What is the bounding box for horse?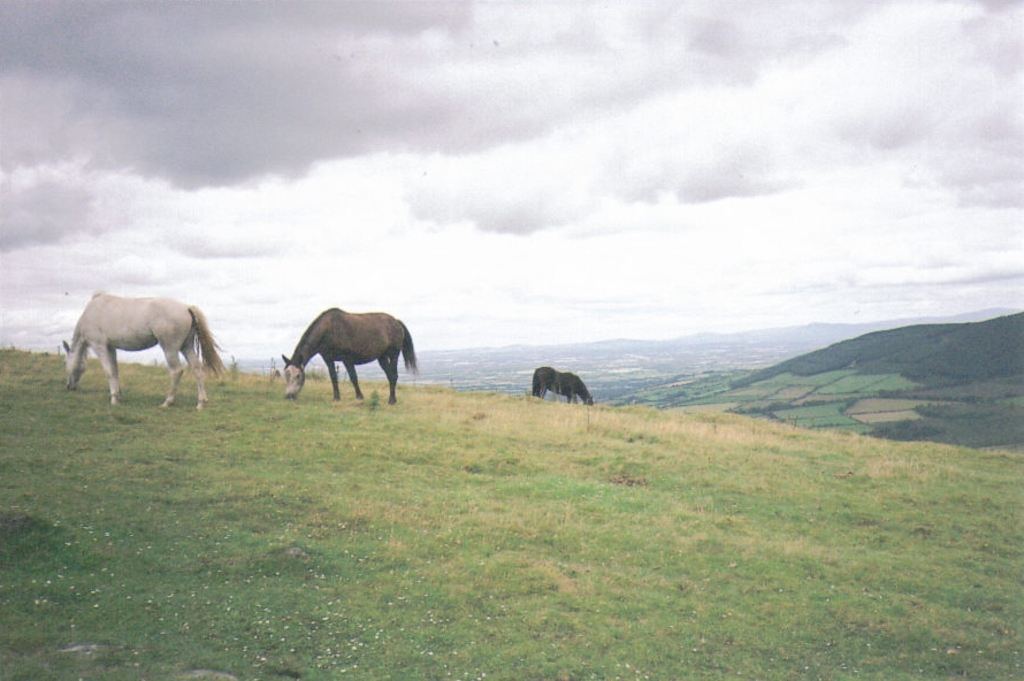
pyautogui.locateOnScreen(533, 365, 593, 406).
